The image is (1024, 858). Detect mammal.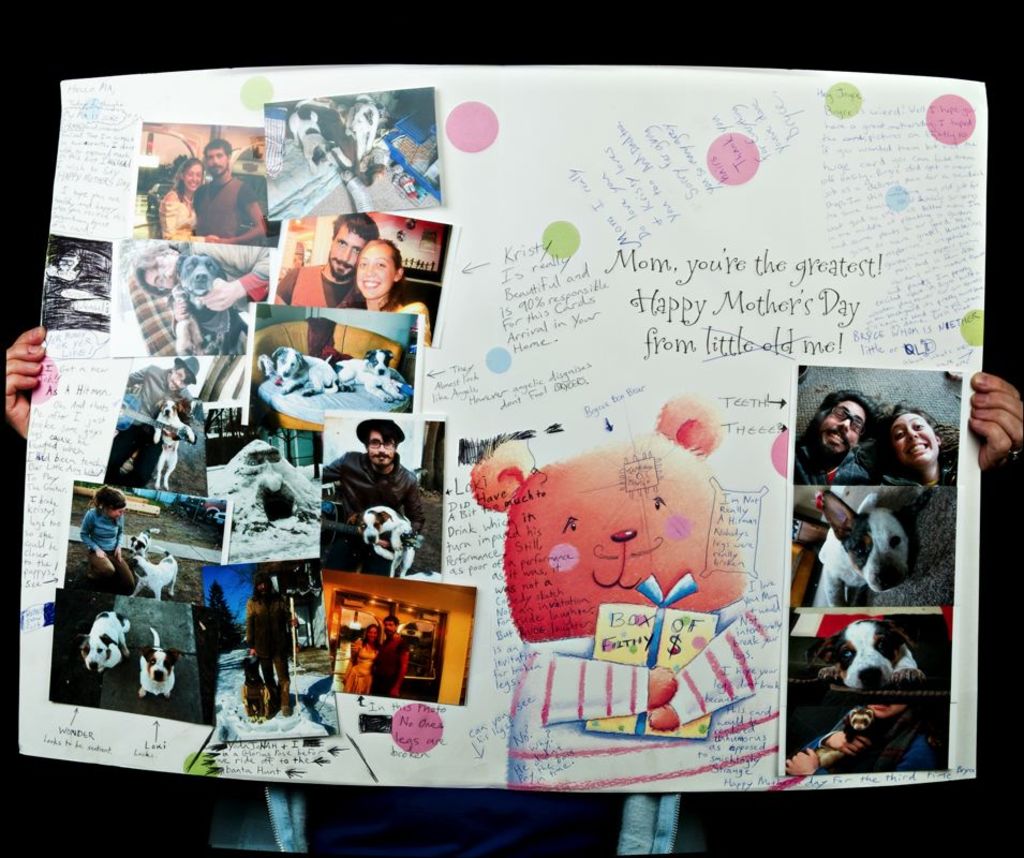
Detection: 137,625,184,700.
